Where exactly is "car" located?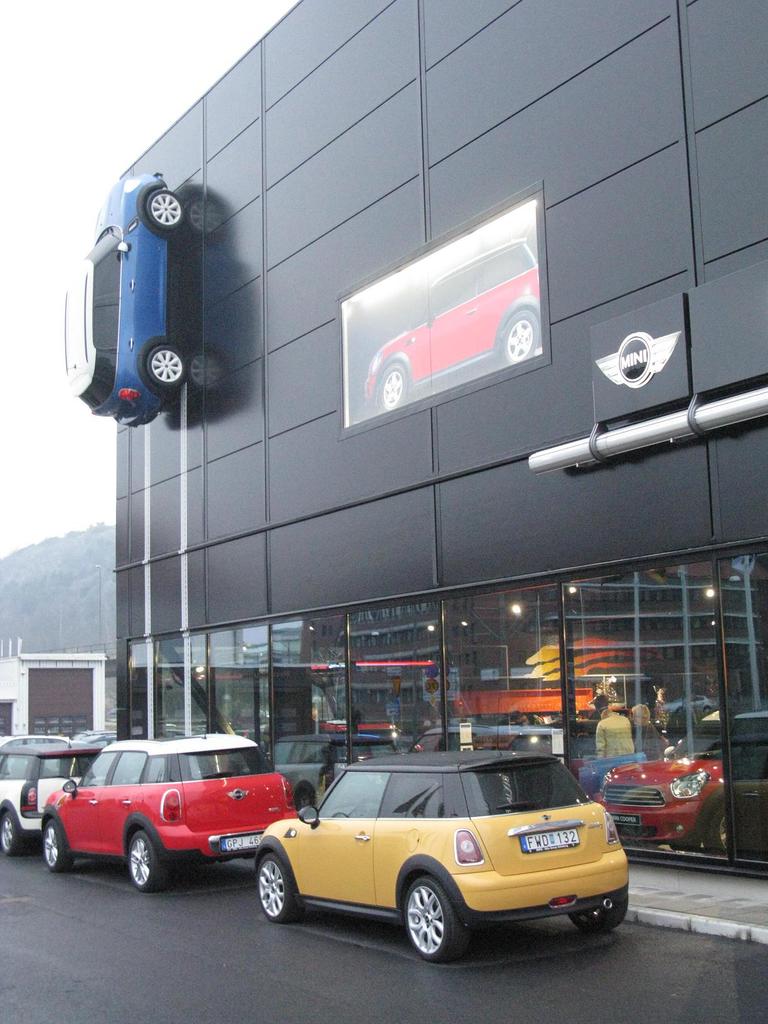
Its bounding box is detection(596, 707, 728, 854).
